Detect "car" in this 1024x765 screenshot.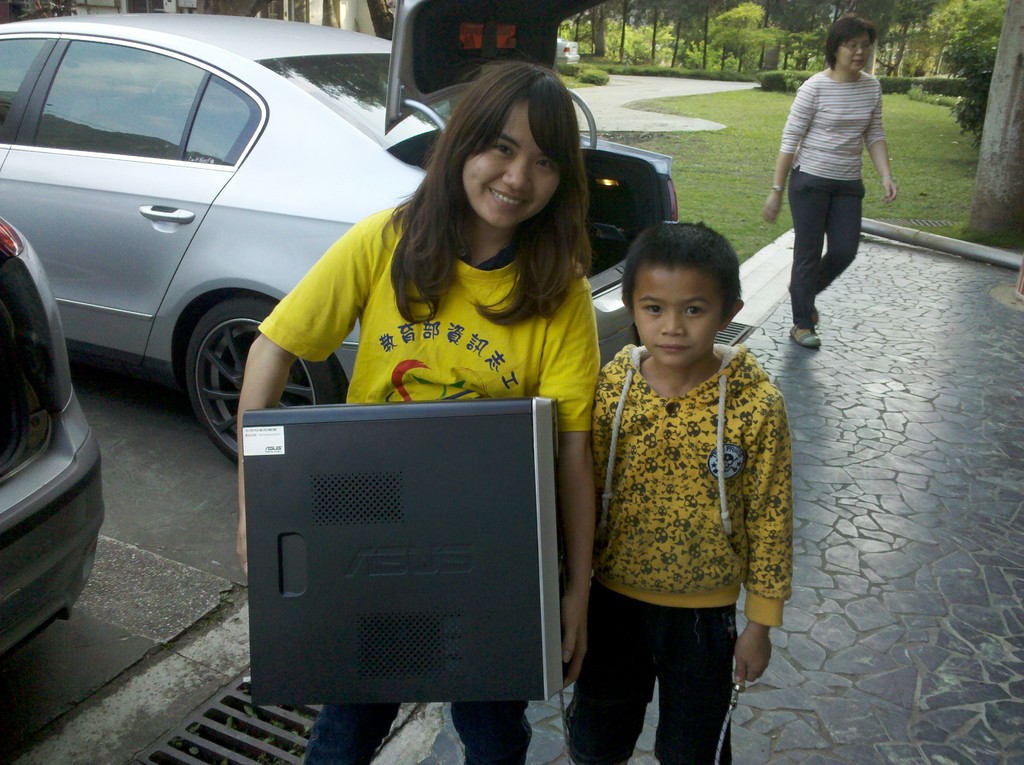
Detection: x1=0, y1=216, x2=105, y2=661.
